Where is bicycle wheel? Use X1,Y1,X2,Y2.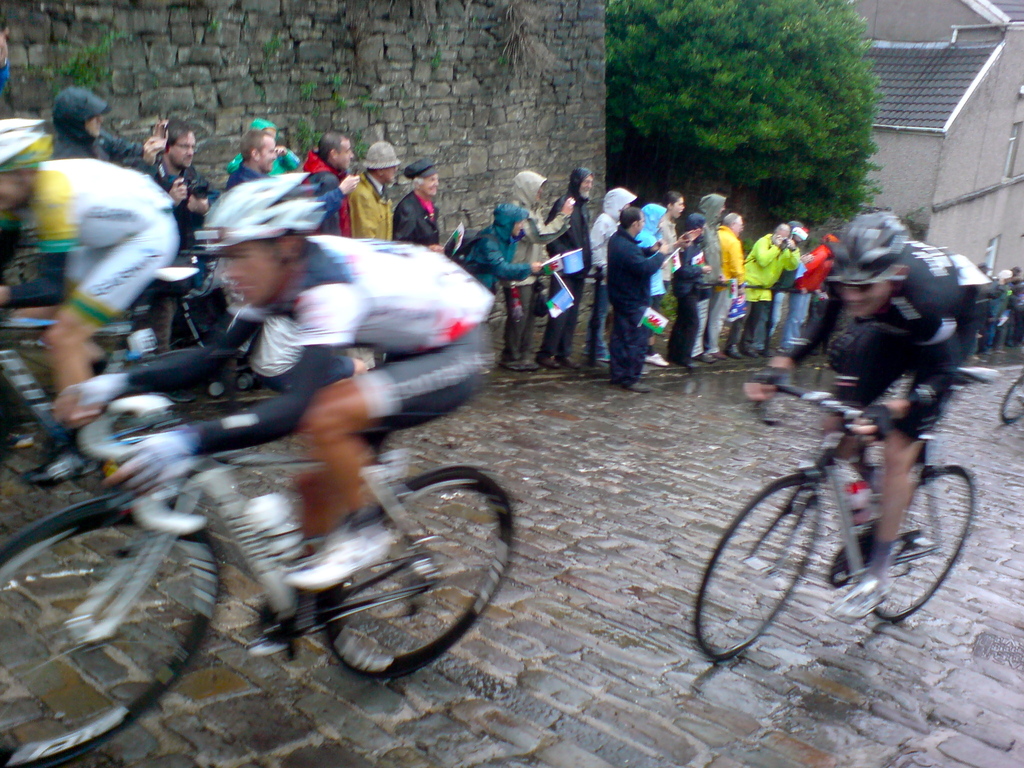
287,483,510,685.
